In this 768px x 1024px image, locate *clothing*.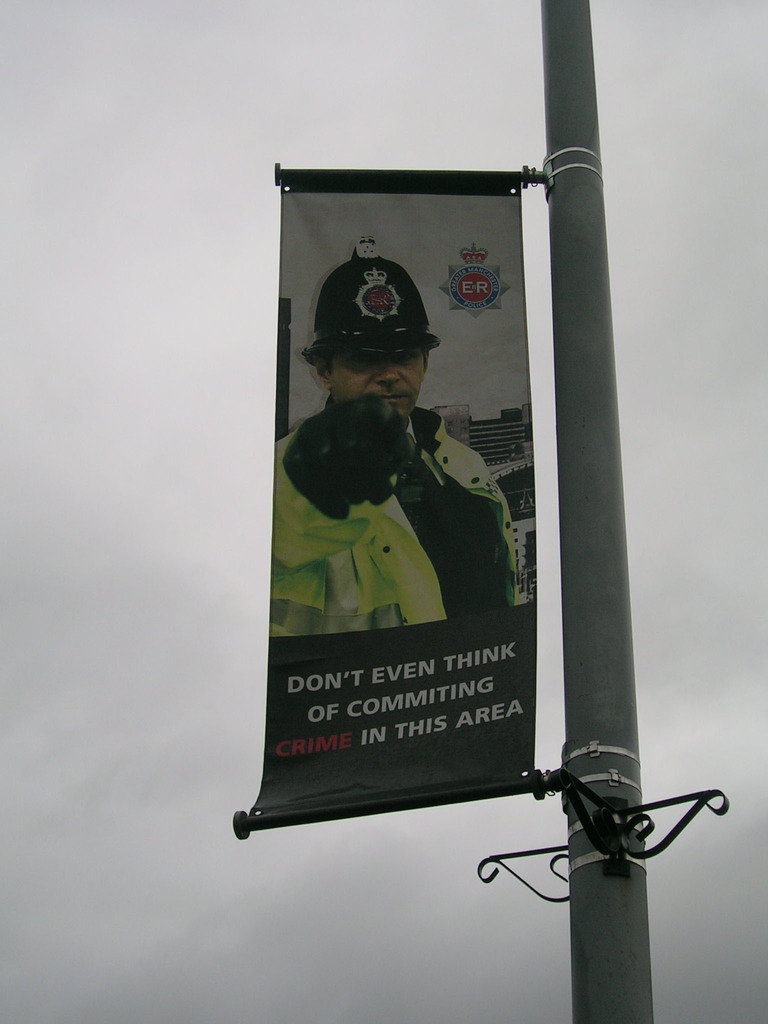
Bounding box: box(287, 381, 477, 651).
